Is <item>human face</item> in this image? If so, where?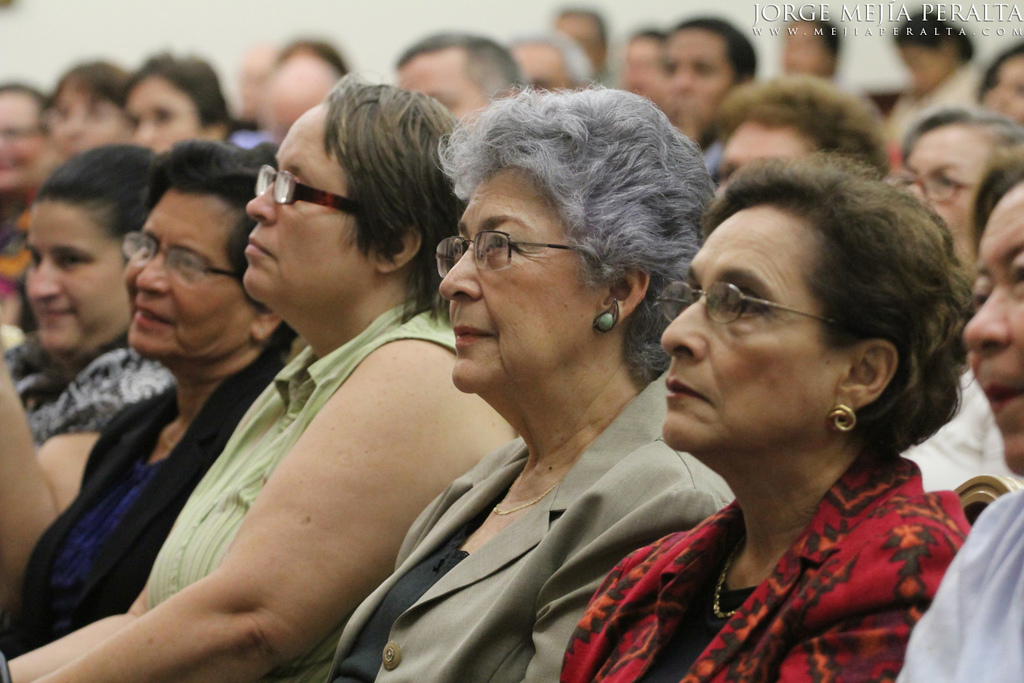
Yes, at bbox=(511, 42, 579, 87).
